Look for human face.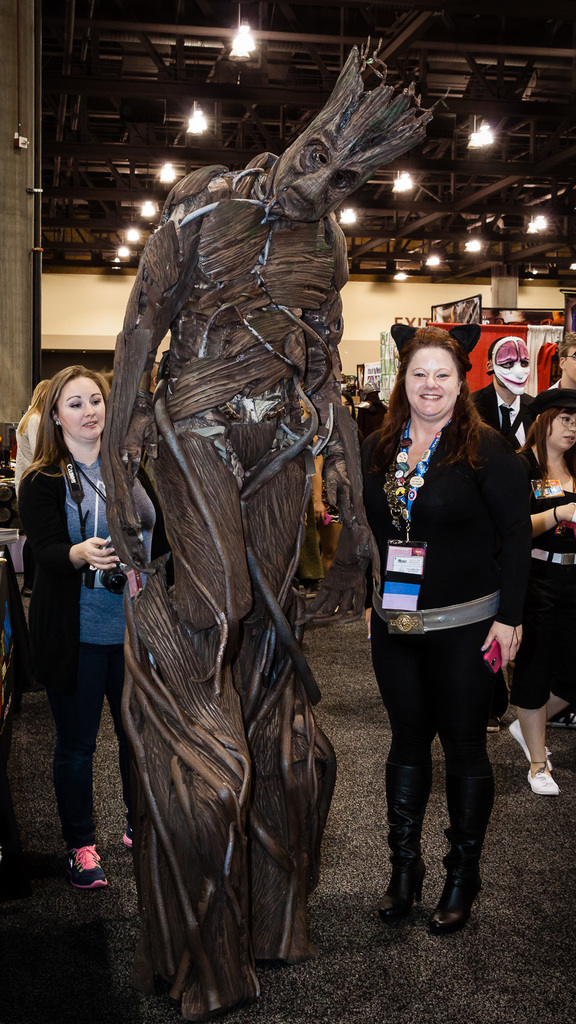
Found: box(403, 346, 460, 417).
